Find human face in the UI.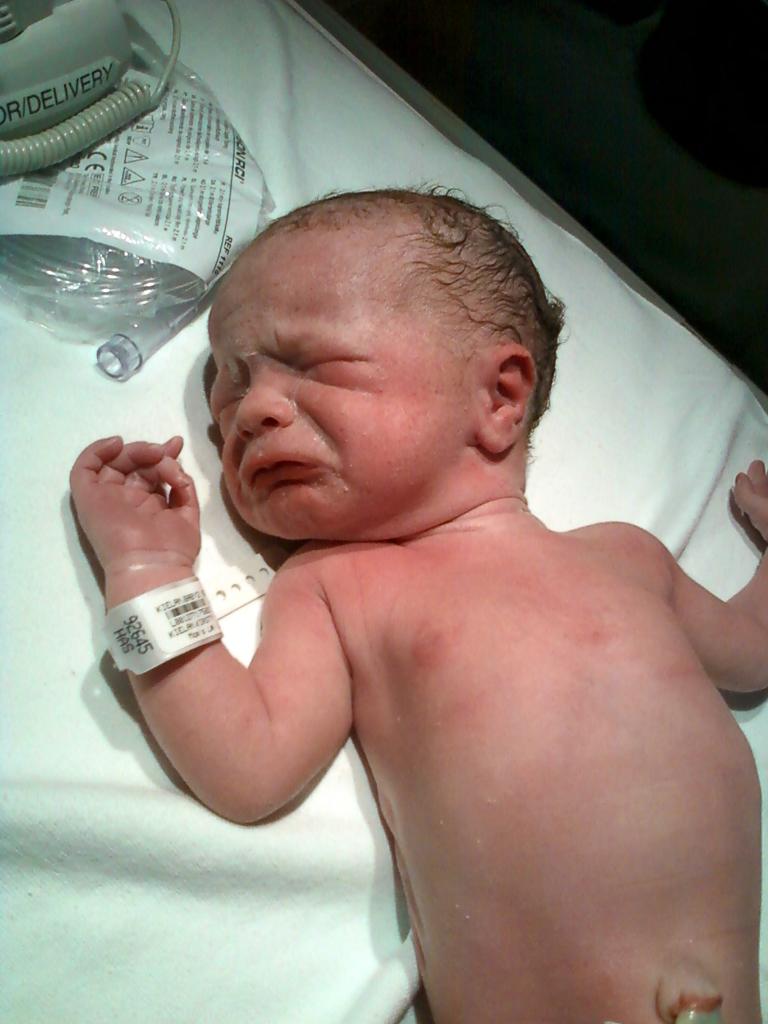
UI element at [198, 252, 470, 543].
